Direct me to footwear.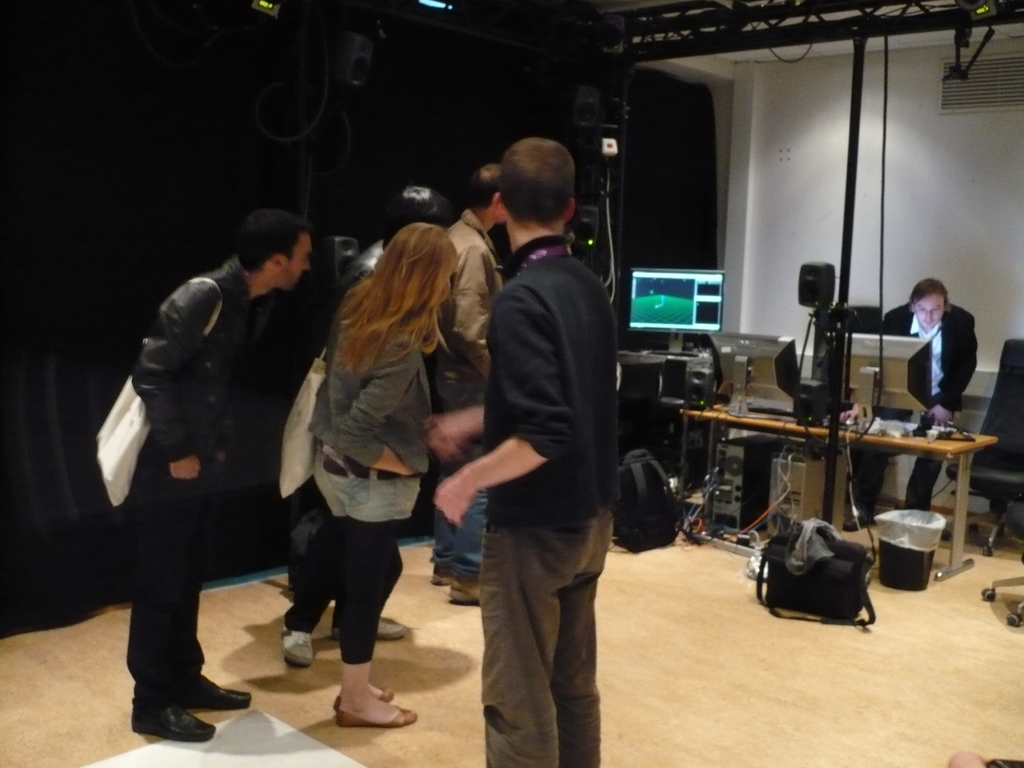
Direction: crop(282, 625, 314, 663).
